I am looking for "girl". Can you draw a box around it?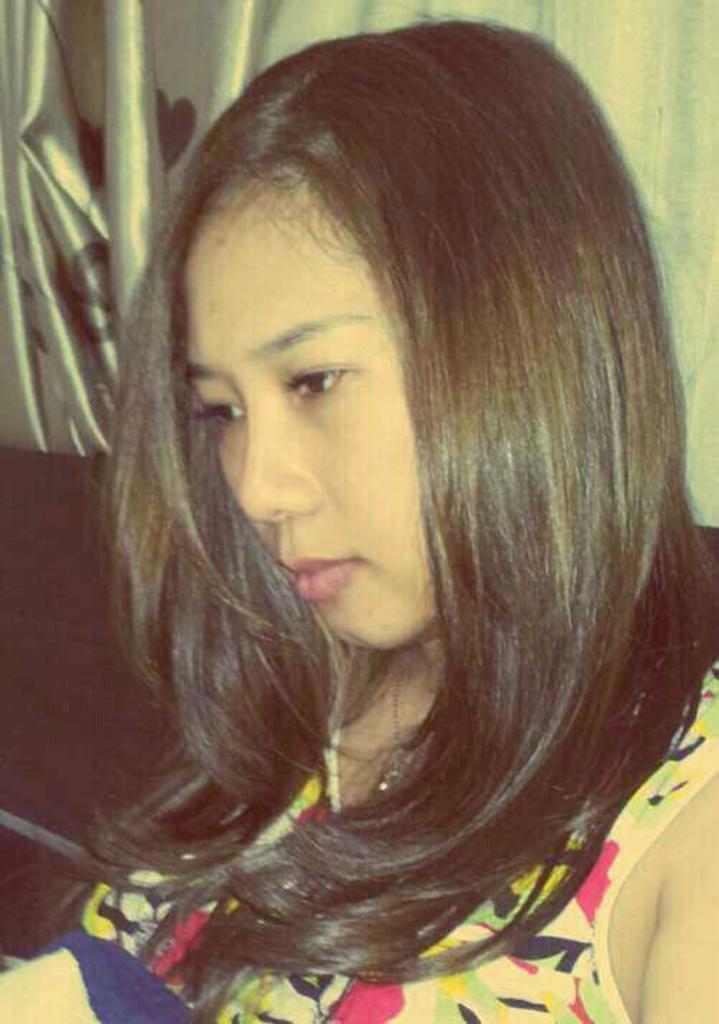
Sure, the bounding box is pyautogui.locateOnScreen(9, 20, 718, 1023).
